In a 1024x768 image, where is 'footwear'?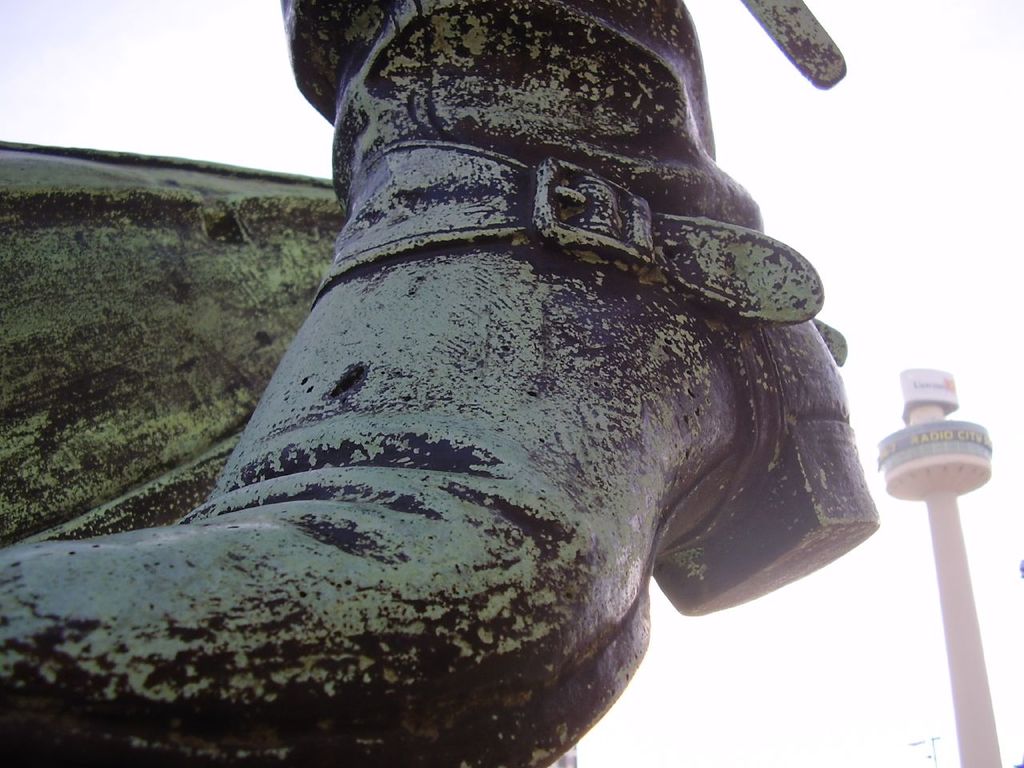
x1=78 y1=38 x2=913 y2=725.
